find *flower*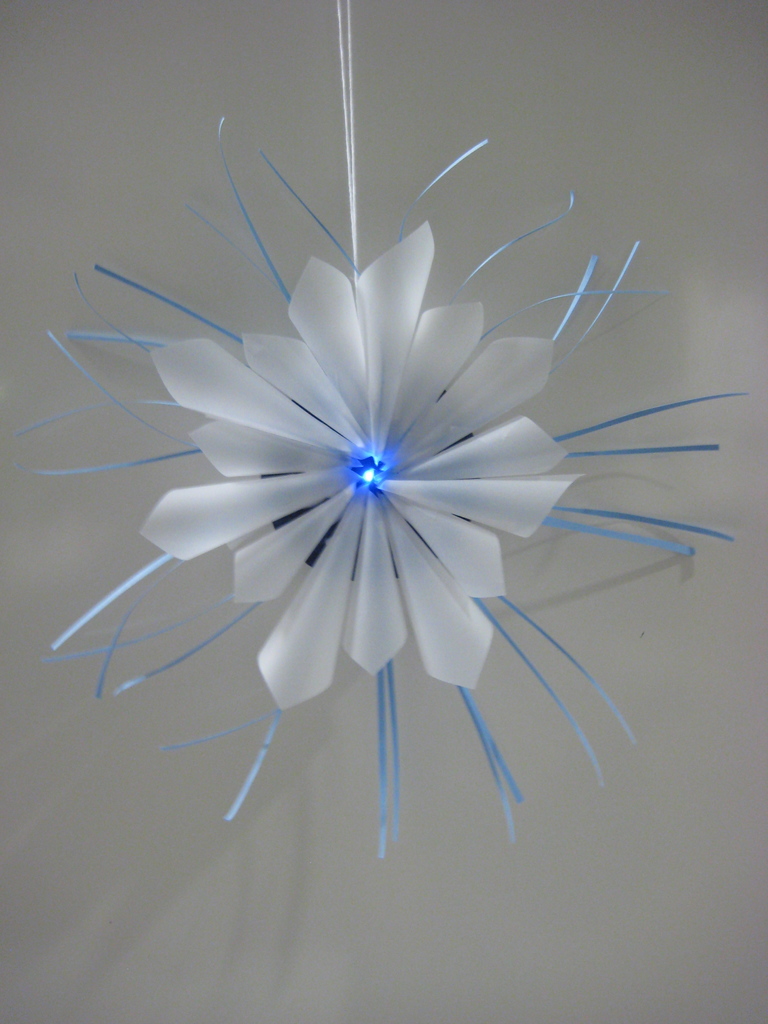
79:103:712:845
